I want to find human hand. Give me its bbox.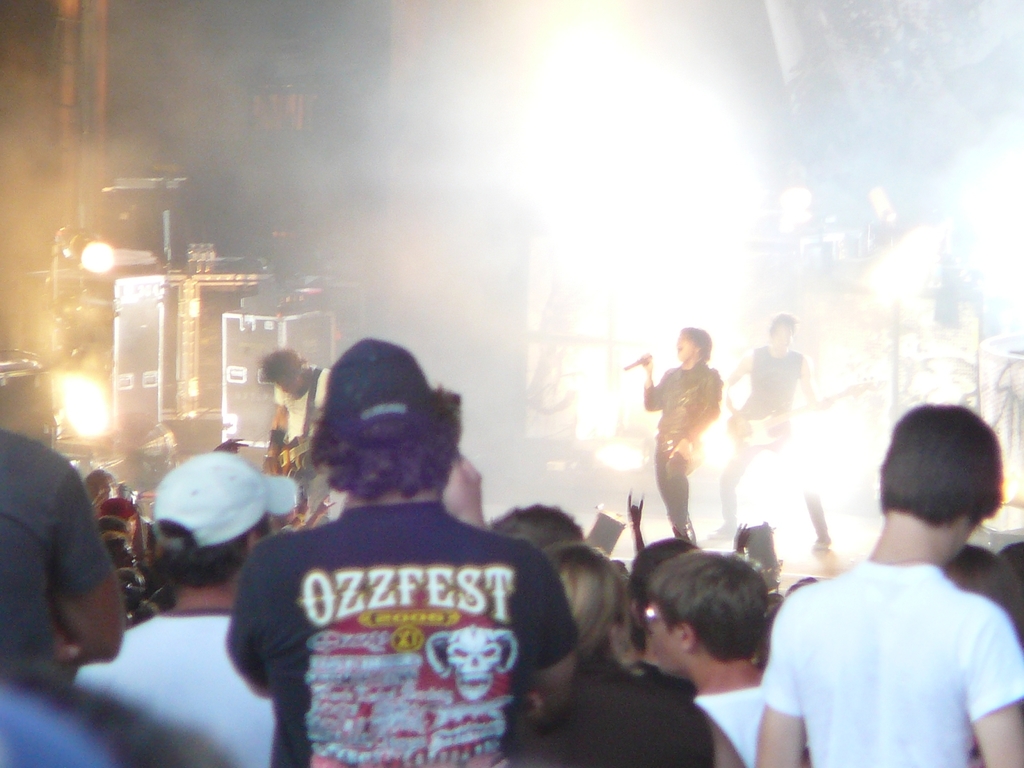
x1=625 y1=491 x2=646 y2=524.
